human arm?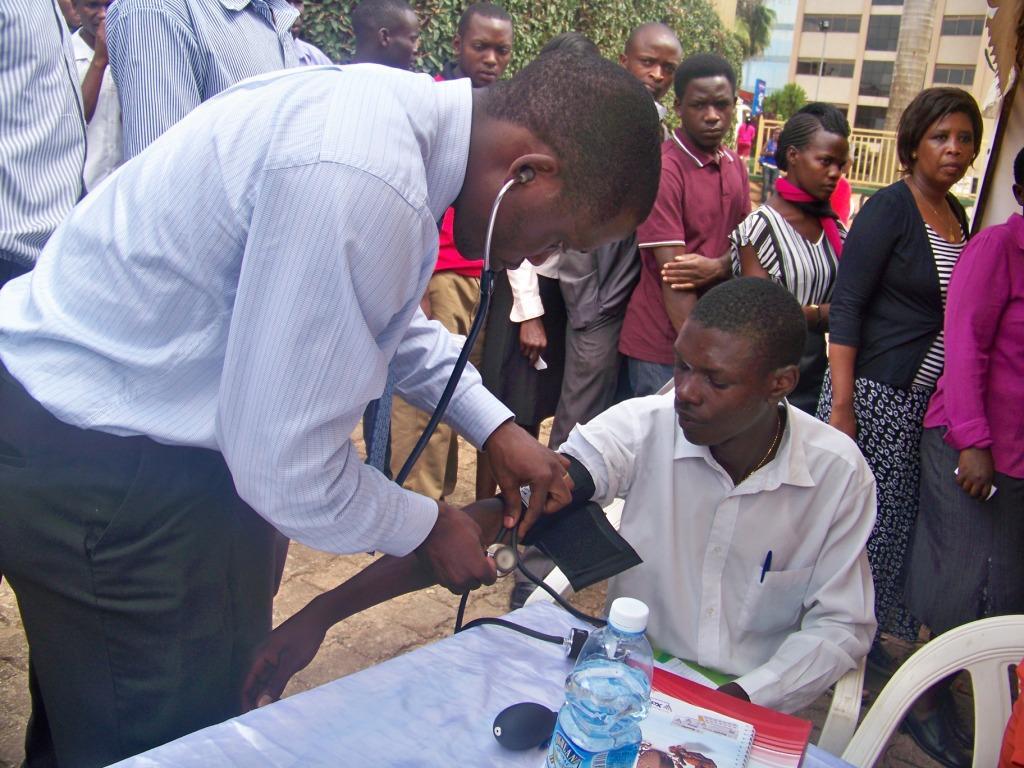
<box>509,262,548,358</box>
